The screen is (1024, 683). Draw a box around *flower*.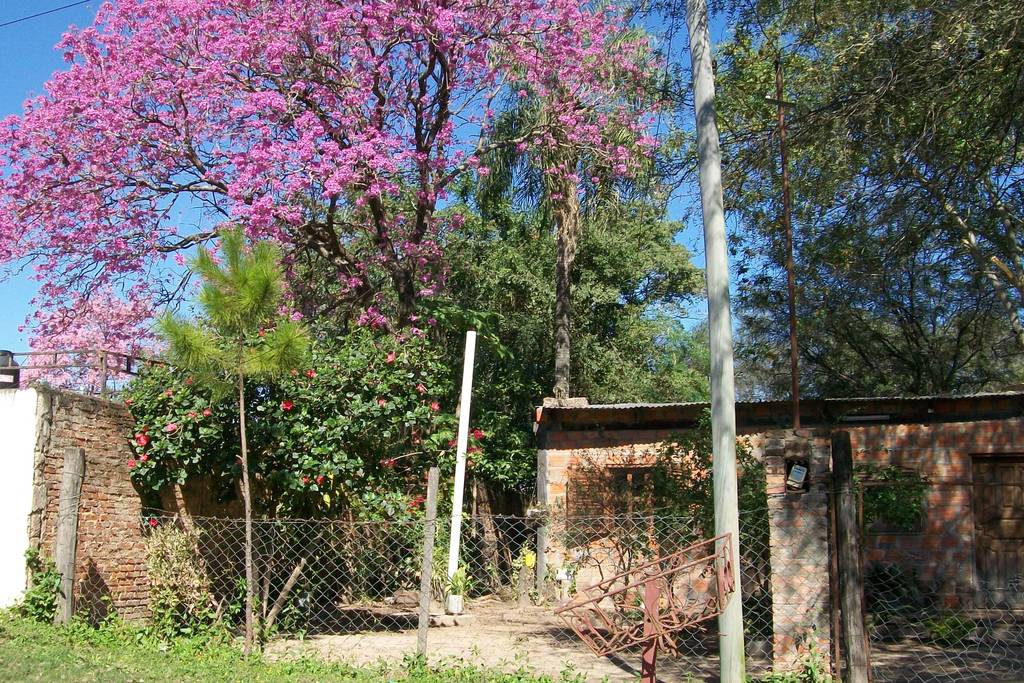
x1=132 y1=425 x2=150 y2=447.
